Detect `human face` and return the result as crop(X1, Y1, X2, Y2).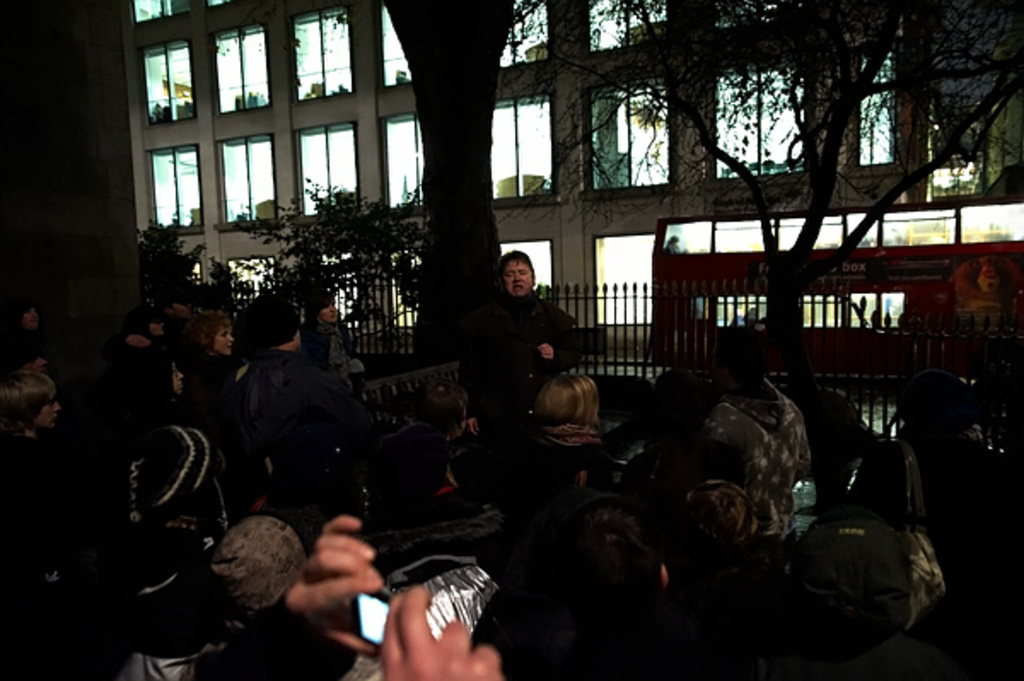
crop(164, 357, 189, 399).
